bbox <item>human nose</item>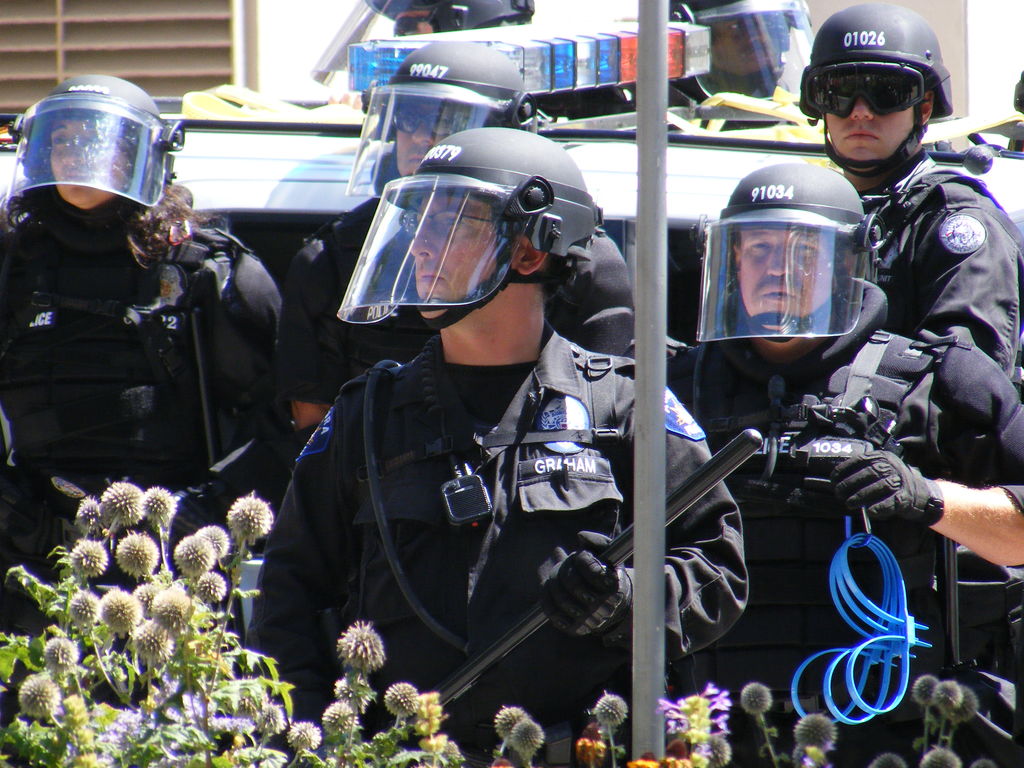
x1=410, y1=218, x2=435, y2=264
